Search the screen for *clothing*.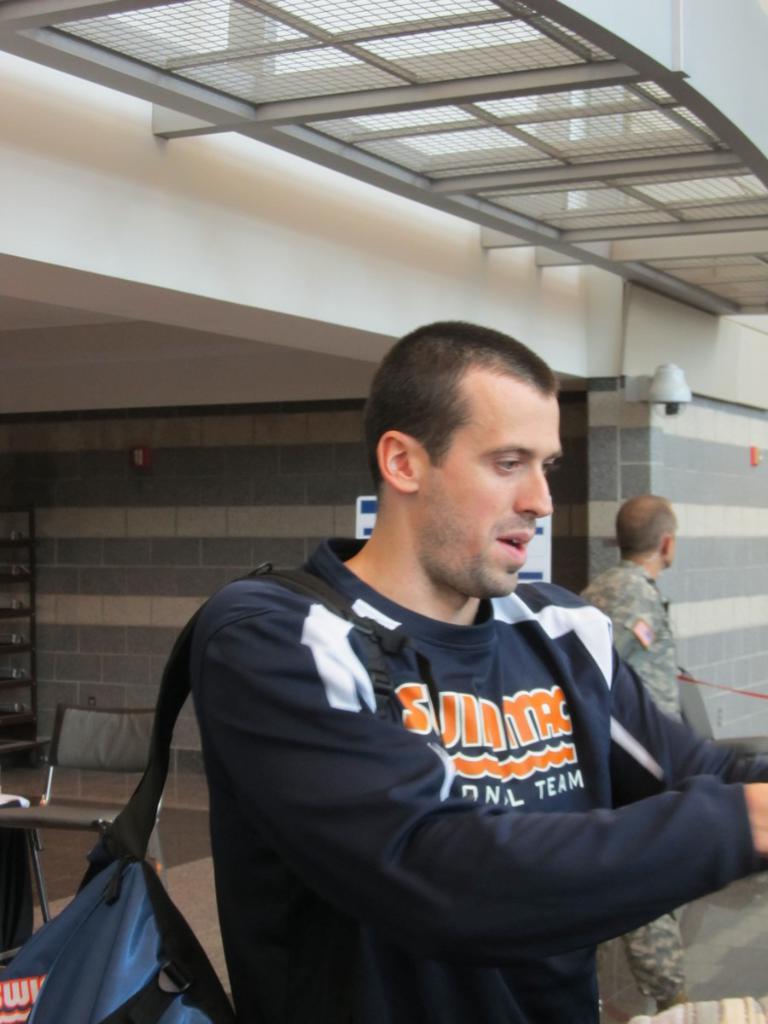
Found at l=572, t=555, r=685, b=986.
